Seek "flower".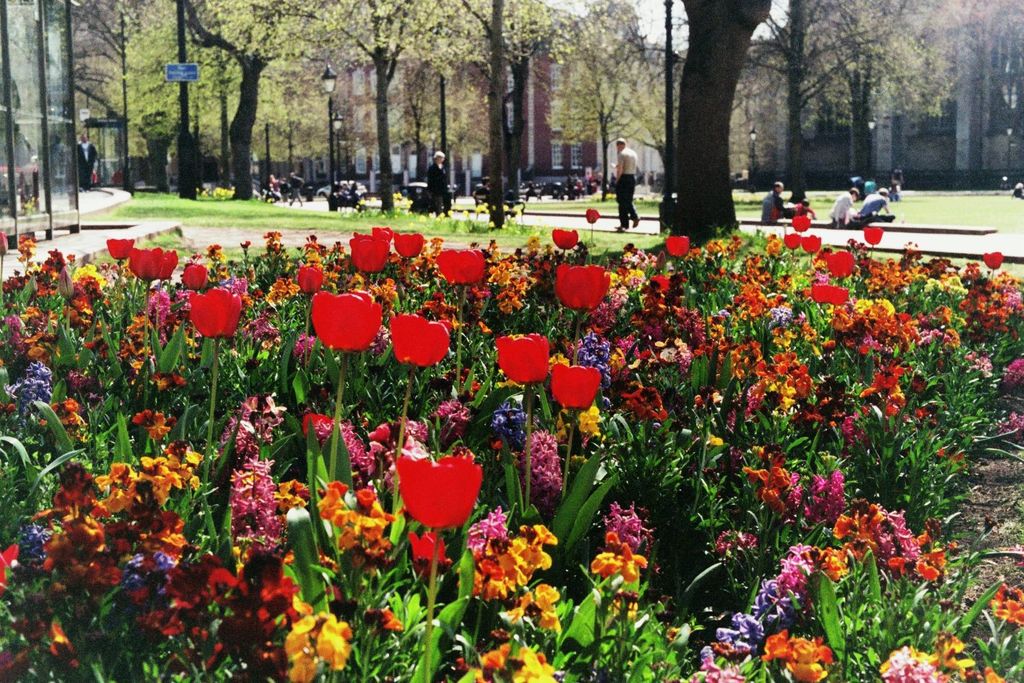
437:245:485:294.
